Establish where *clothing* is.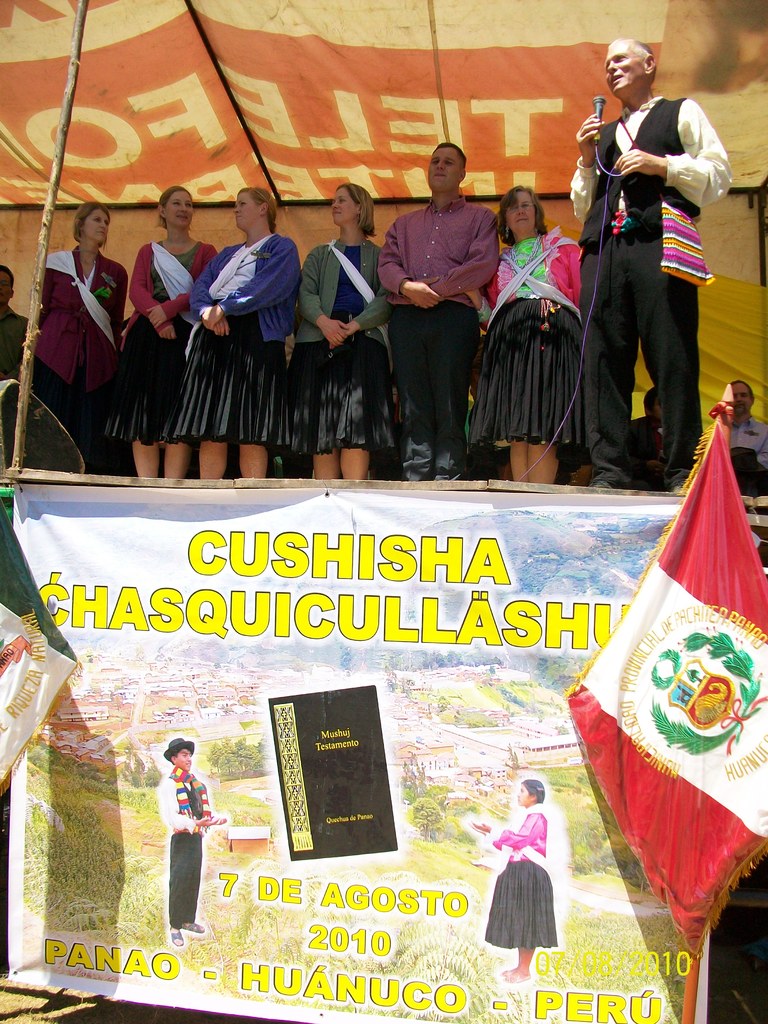
Established at 383:206:497:444.
